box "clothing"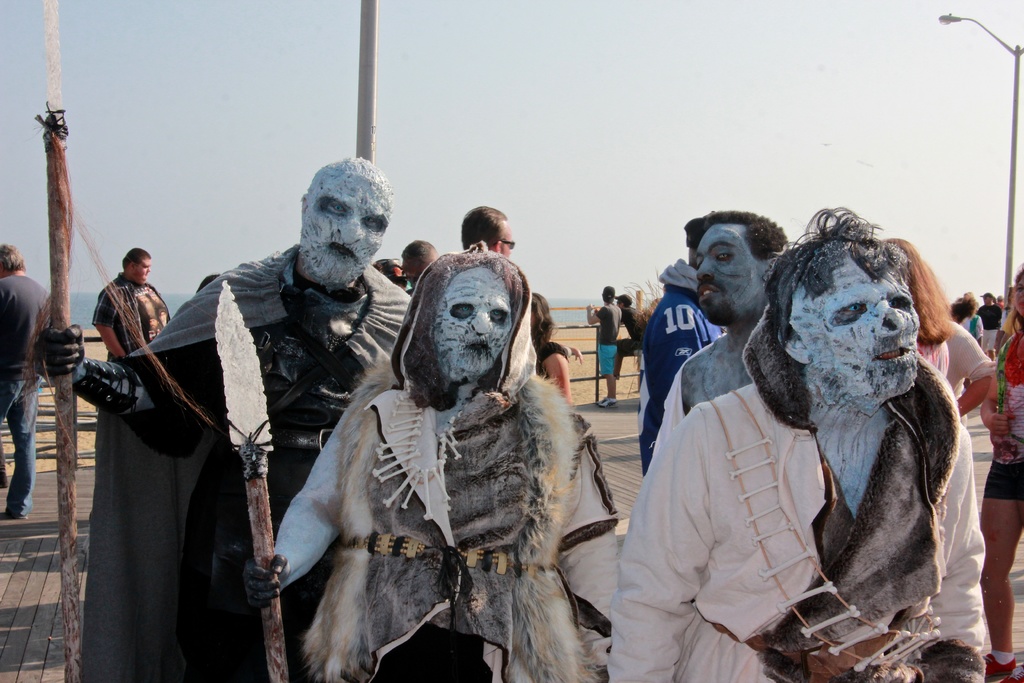
BBox(977, 305, 1004, 331)
